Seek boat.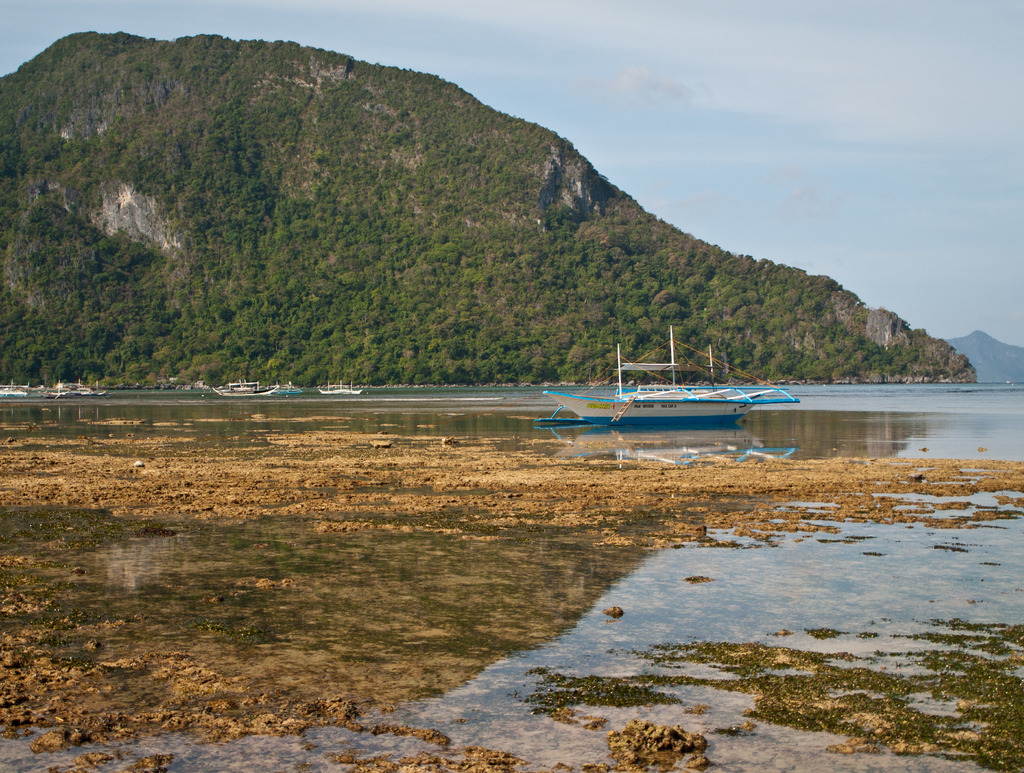
BBox(0, 377, 28, 398).
